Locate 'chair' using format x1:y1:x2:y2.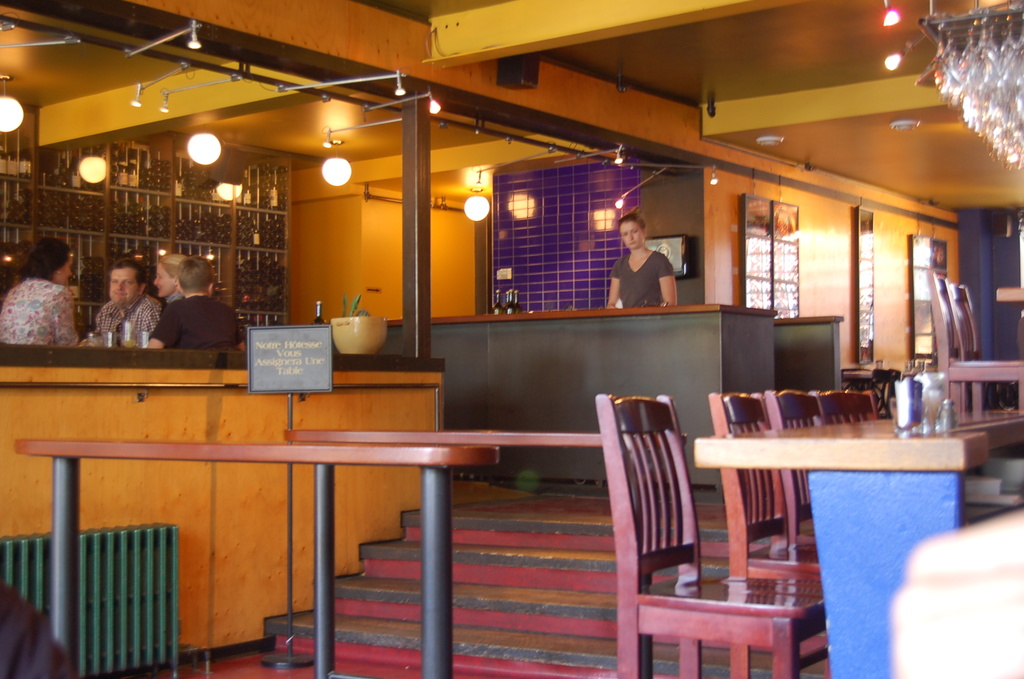
588:388:833:678.
